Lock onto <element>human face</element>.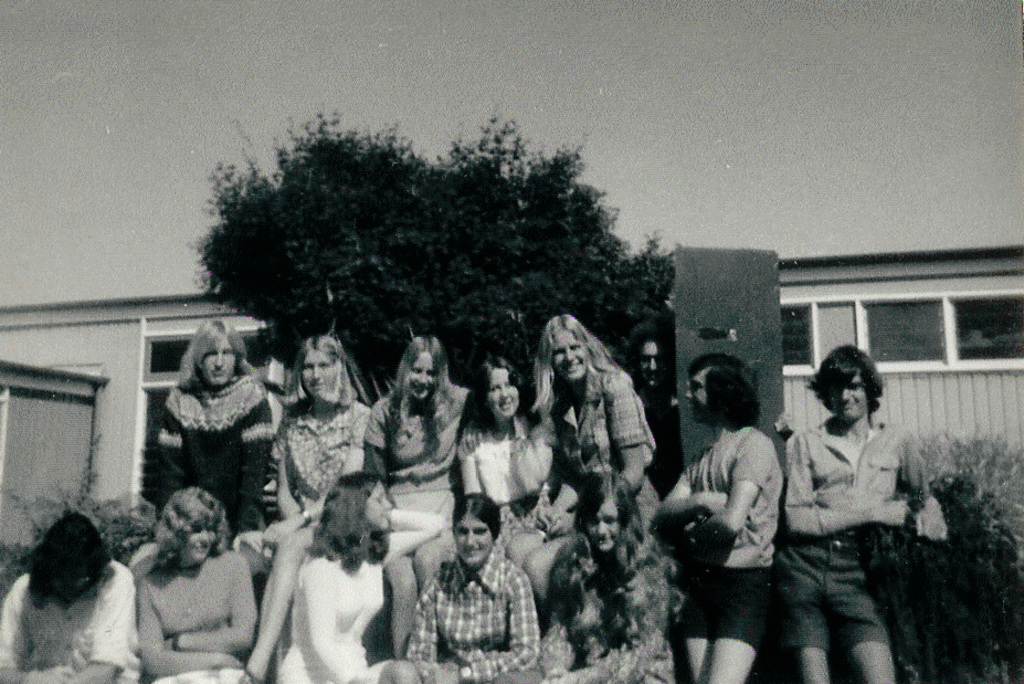
Locked: detection(411, 347, 432, 399).
